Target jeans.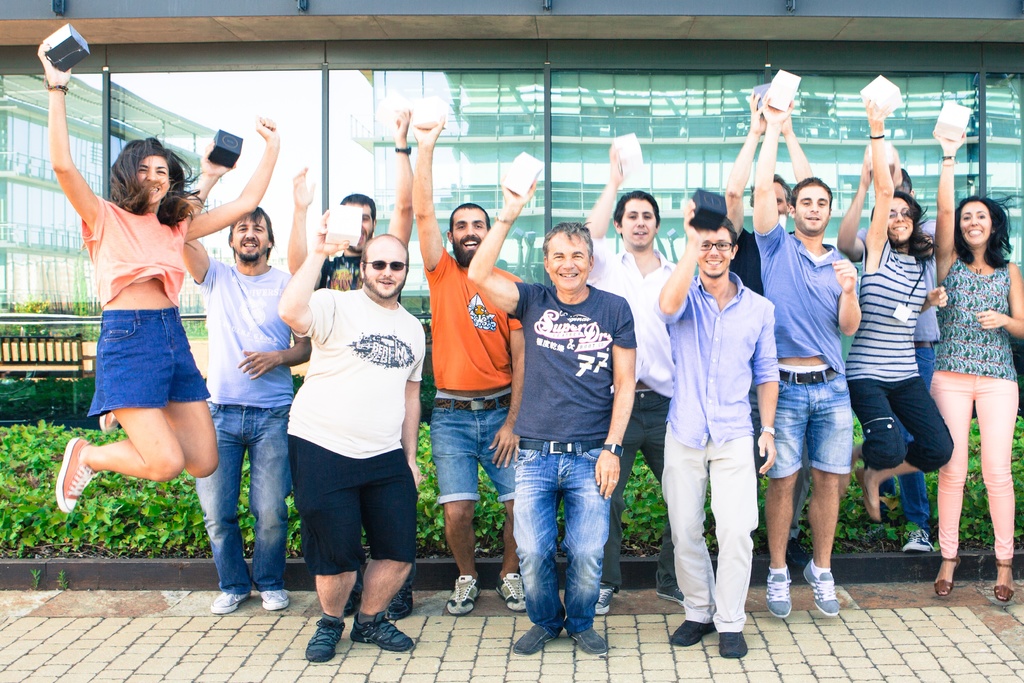
Target region: 85 306 214 411.
